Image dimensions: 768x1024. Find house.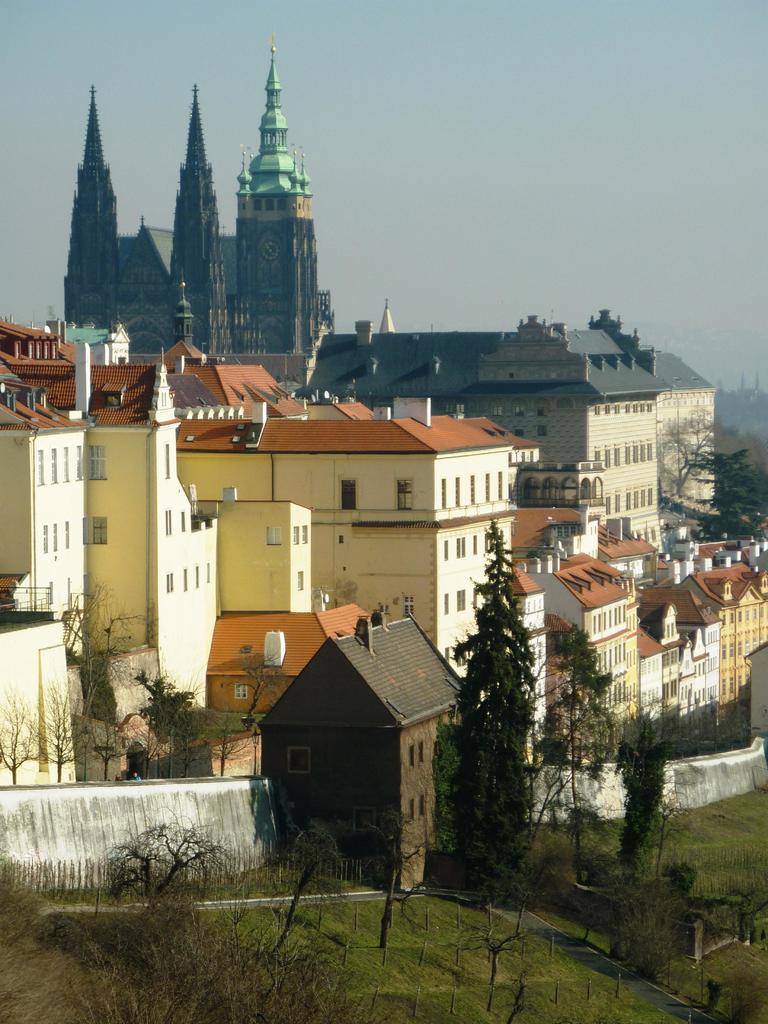
crop(307, 302, 710, 548).
